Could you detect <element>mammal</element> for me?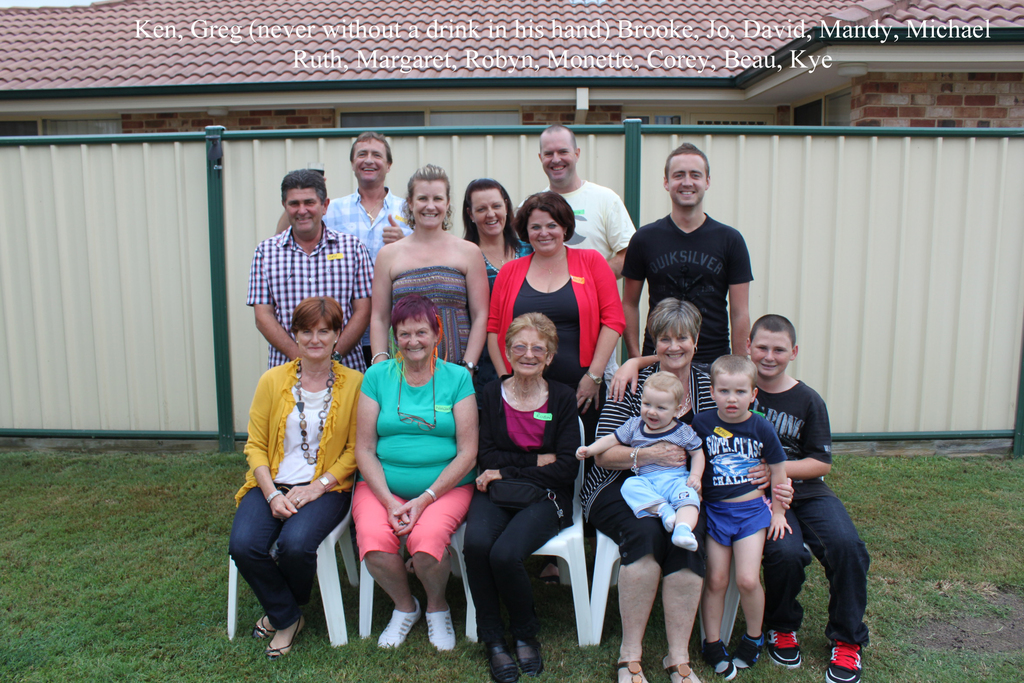
Detection result: bbox(223, 293, 363, 651).
